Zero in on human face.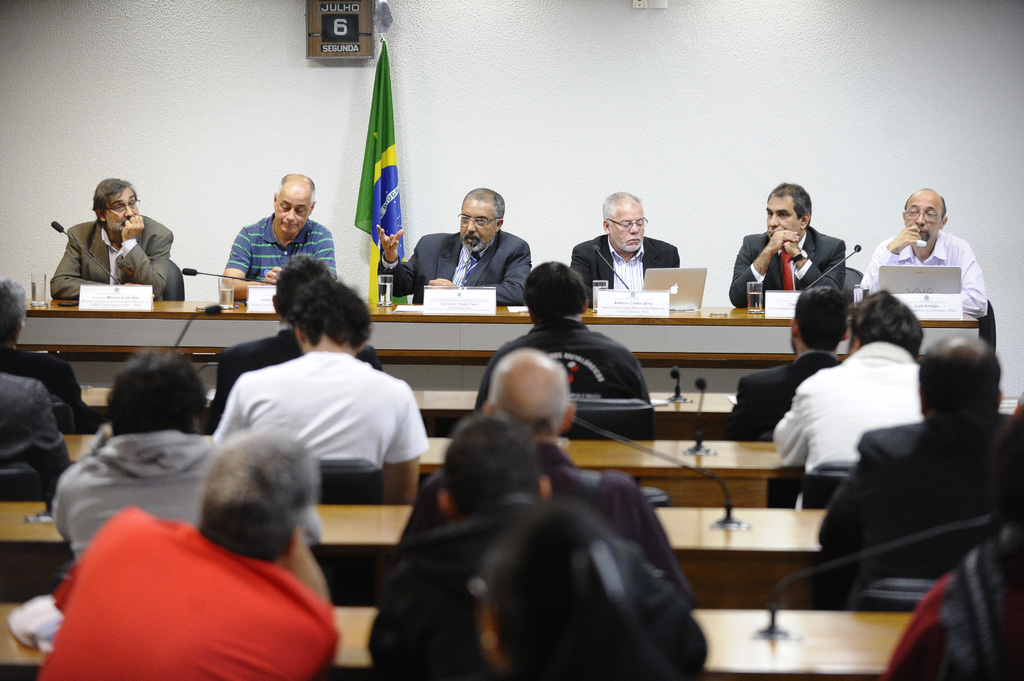
Zeroed in: bbox=[767, 193, 800, 239].
